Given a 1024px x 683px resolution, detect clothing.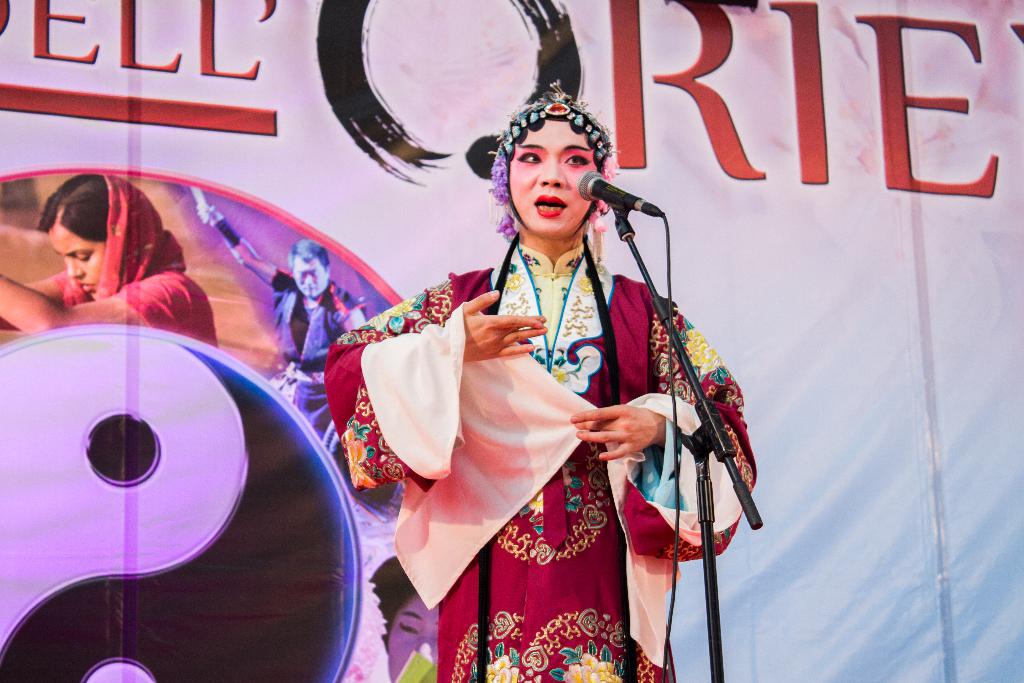
362, 247, 685, 636.
